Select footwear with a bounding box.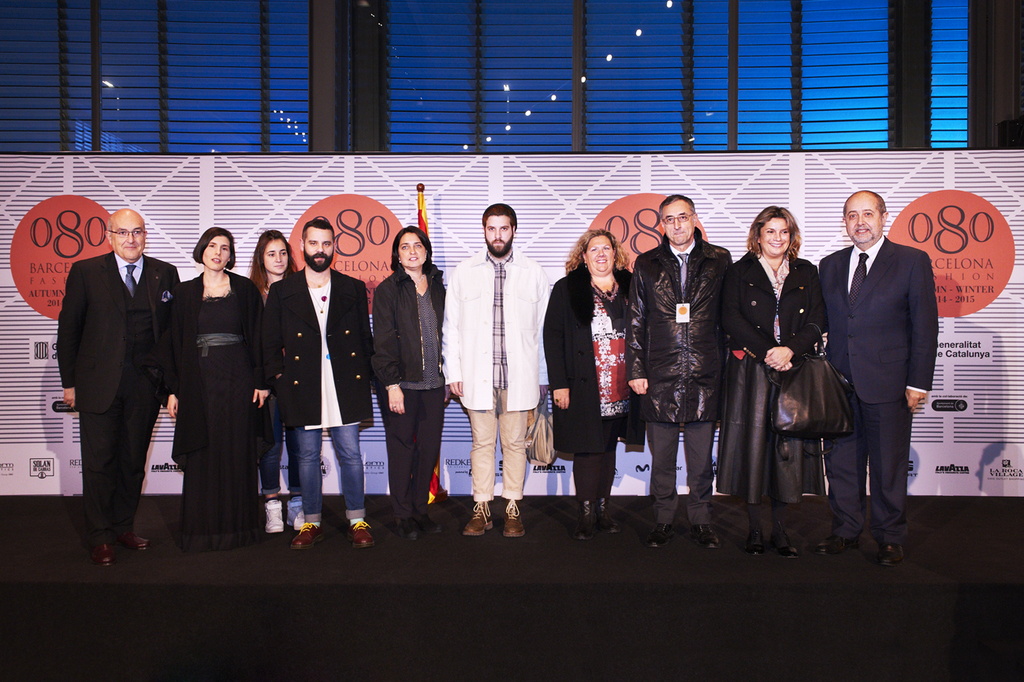
x1=347 y1=520 x2=374 y2=550.
